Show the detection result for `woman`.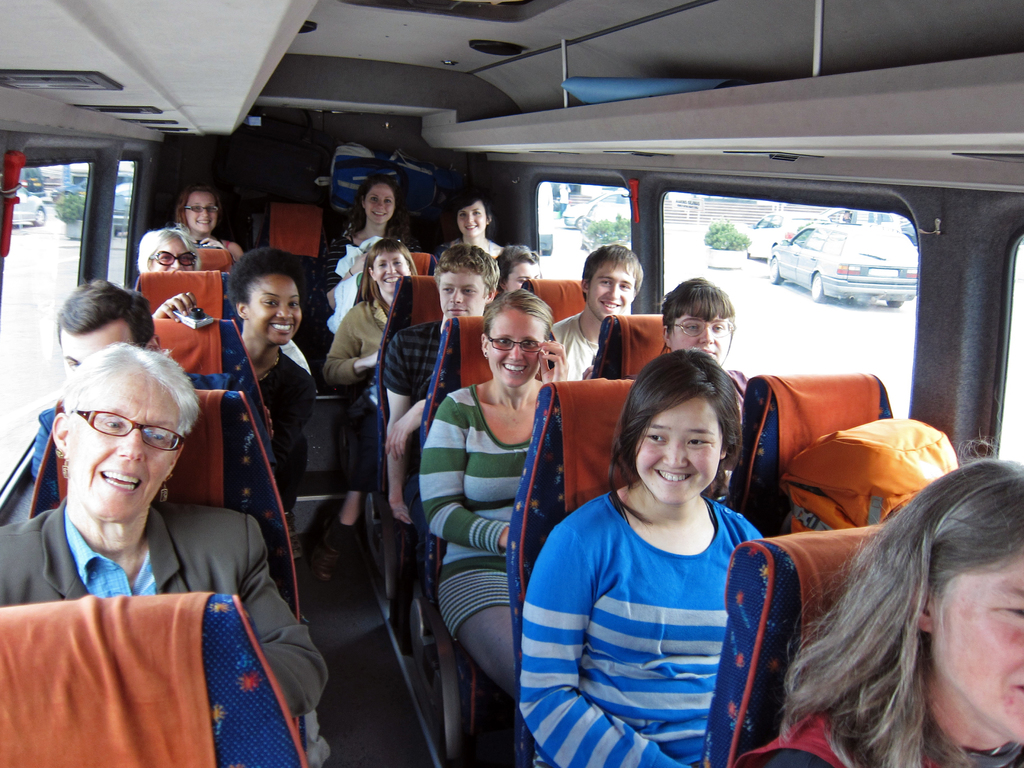
pyautogui.locateOnScreen(536, 326, 816, 767).
